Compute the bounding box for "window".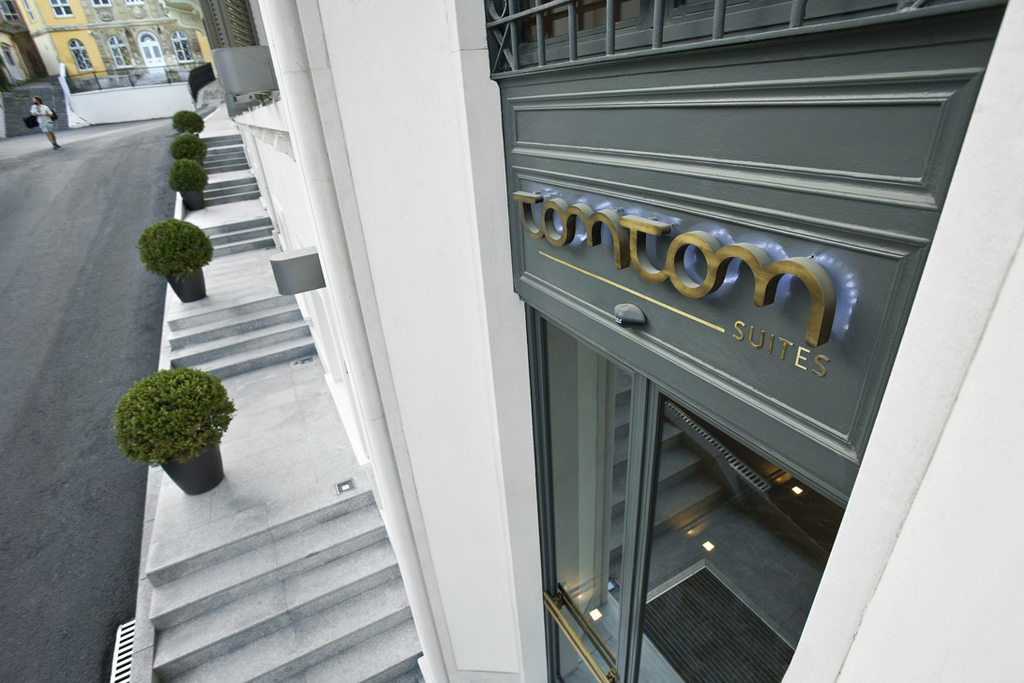
box=[92, 0, 111, 7].
